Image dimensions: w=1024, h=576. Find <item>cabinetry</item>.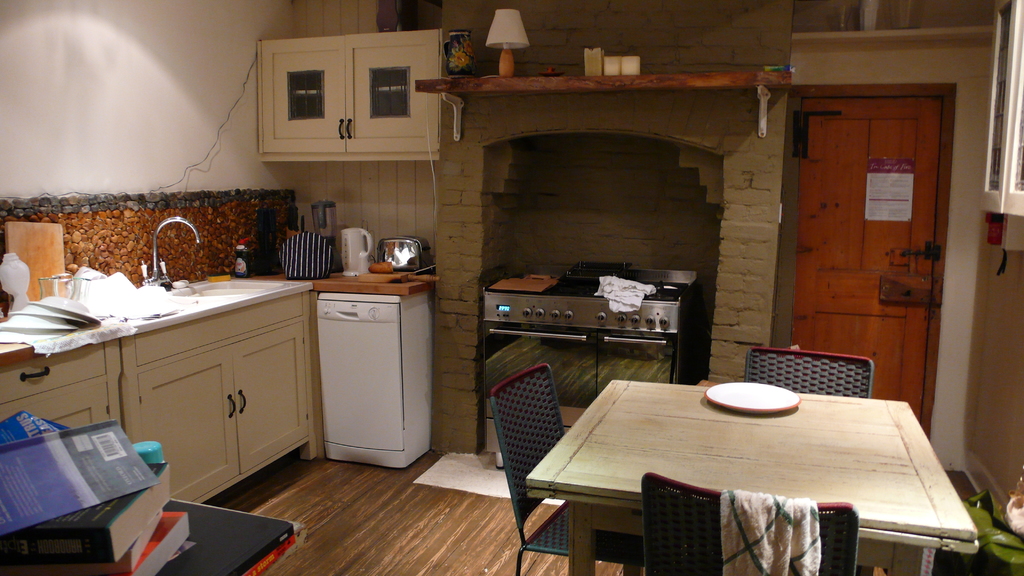
x1=4, y1=248, x2=331, y2=535.
